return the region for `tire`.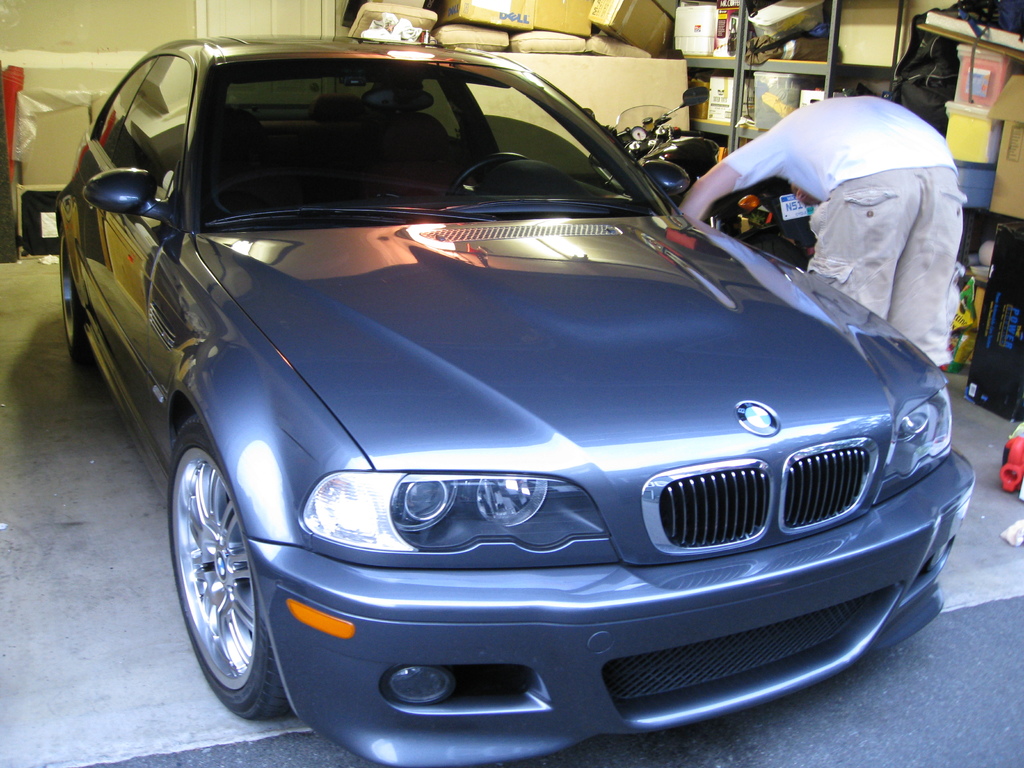
{"left": 166, "top": 413, "right": 292, "bottom": 719}.
